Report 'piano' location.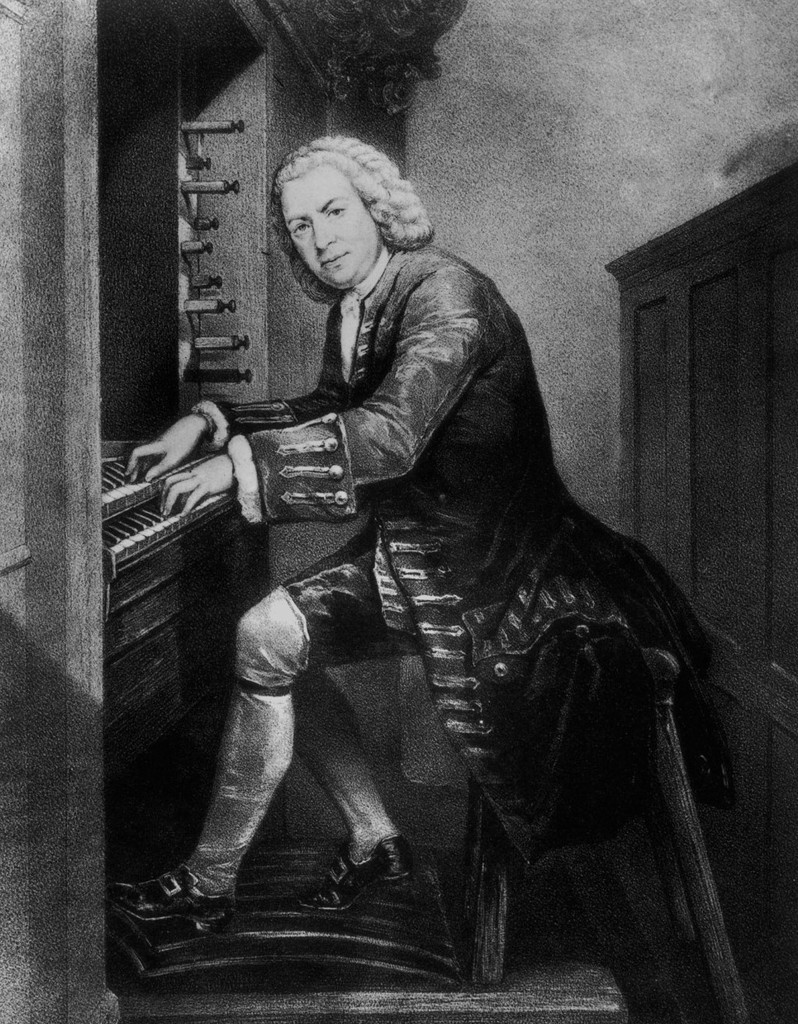
Report: <box>106,439,268,788</box>.
